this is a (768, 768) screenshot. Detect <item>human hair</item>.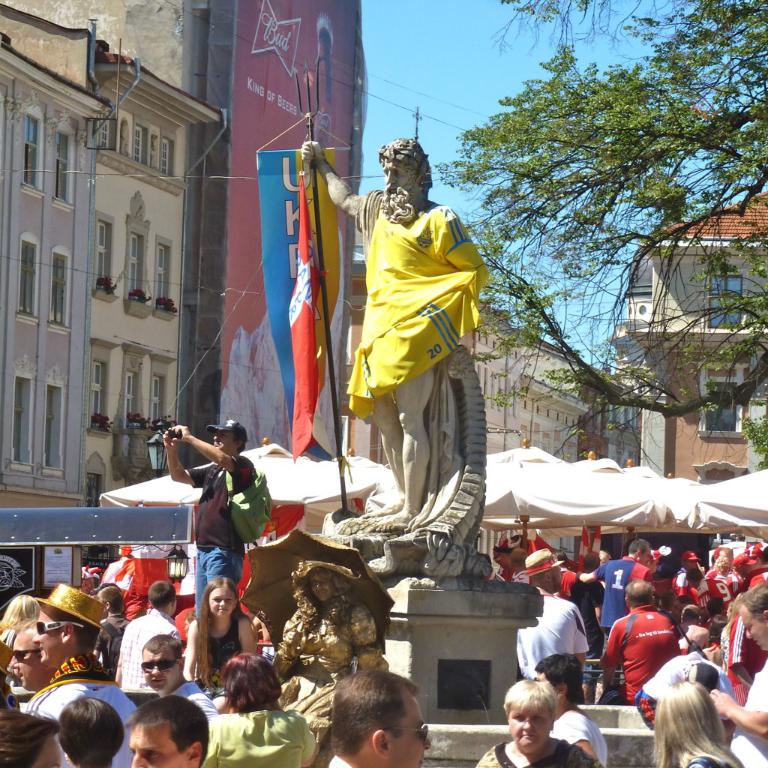
box=[94, 584, 107, 597].
